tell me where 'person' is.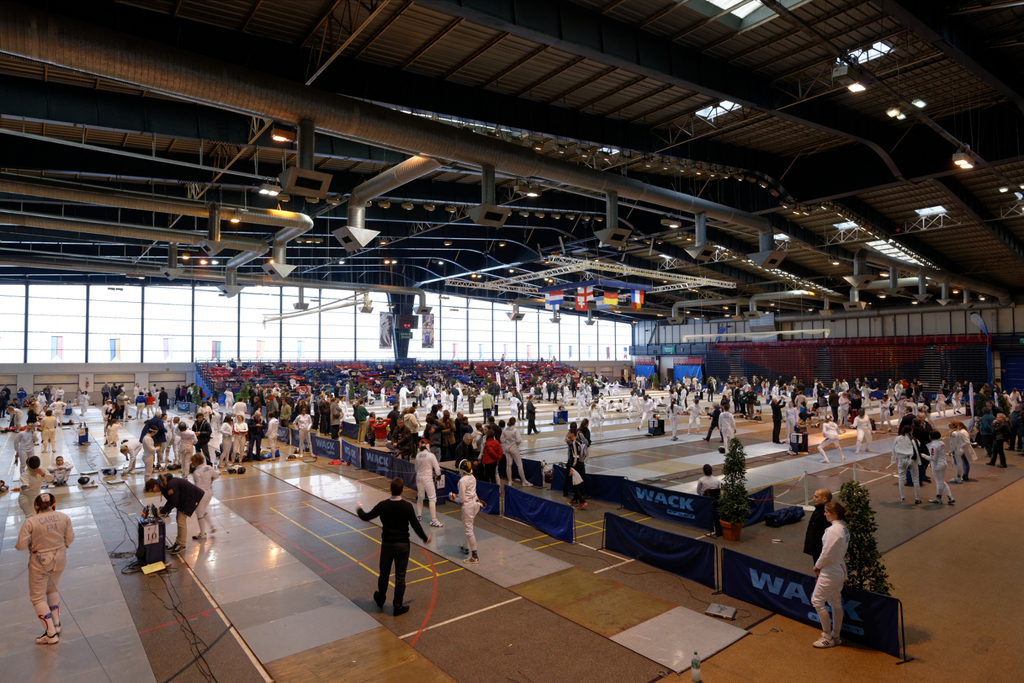
'person' is at [403, 406, 421, 454].
